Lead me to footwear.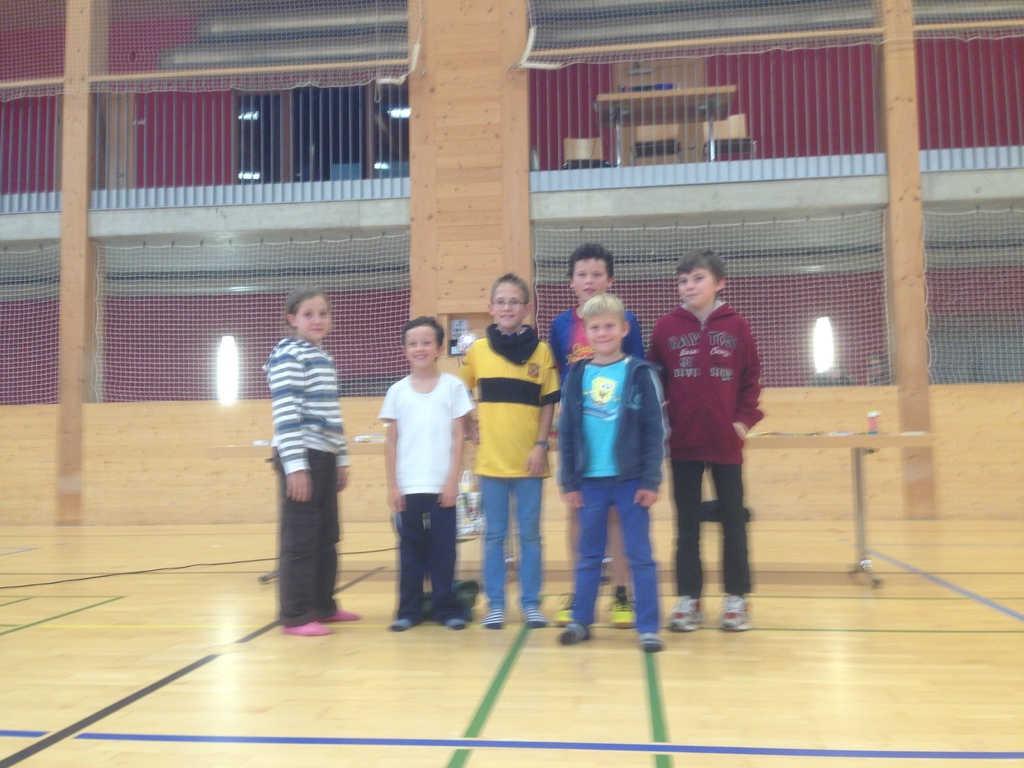
Lead to [606,588,636,625].
